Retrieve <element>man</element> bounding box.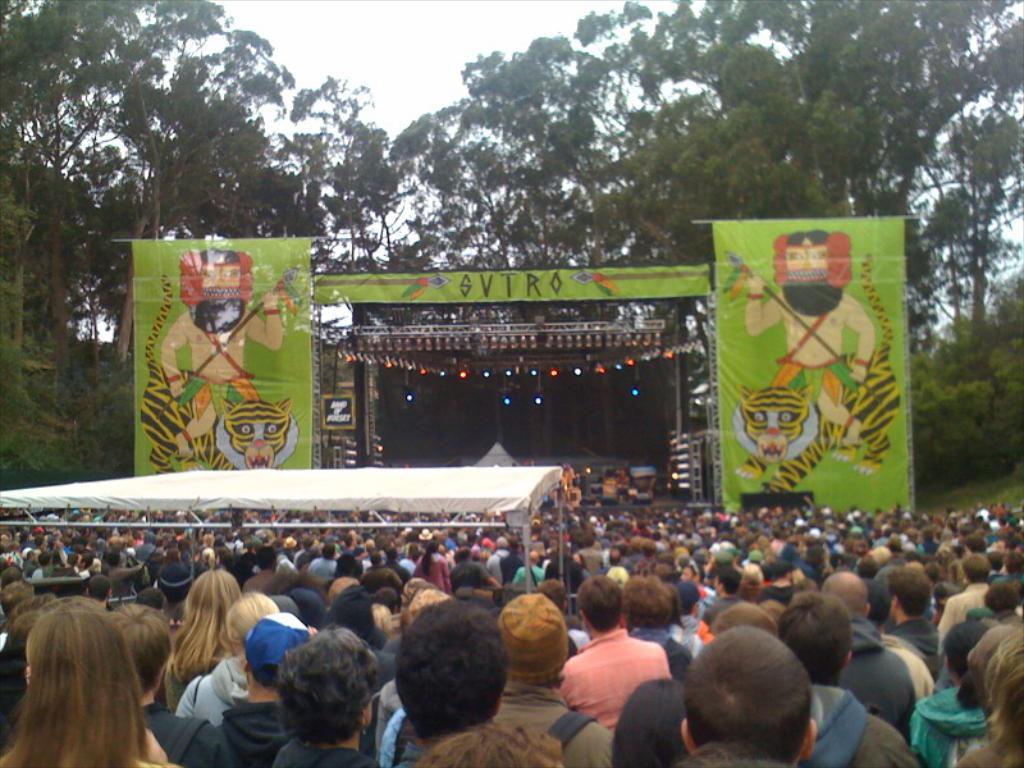
Bounding box: rect(392, 549, 412, 579).
